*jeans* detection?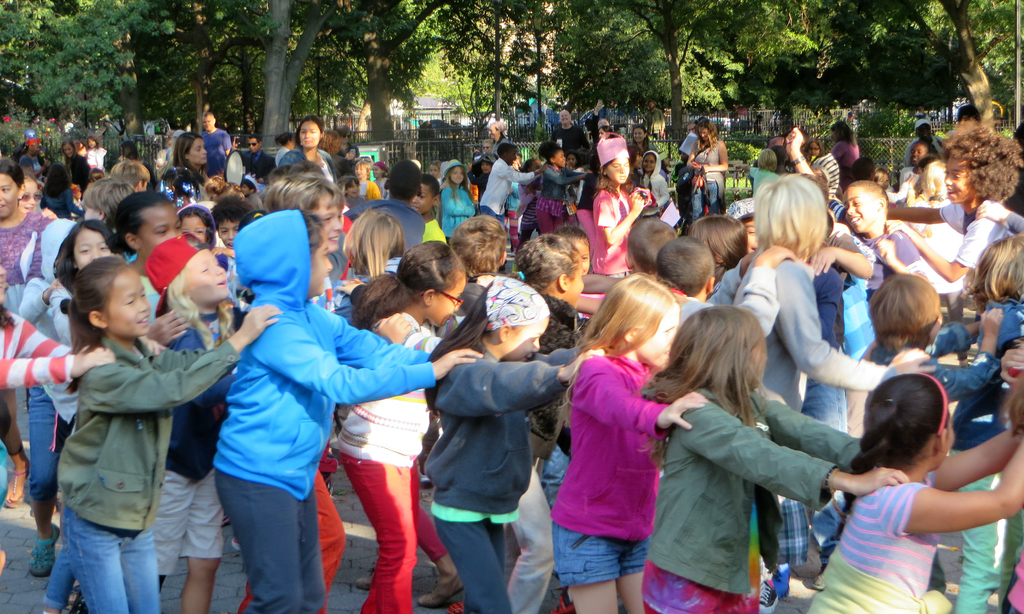
bbox=(797, 381, 854, 432)
